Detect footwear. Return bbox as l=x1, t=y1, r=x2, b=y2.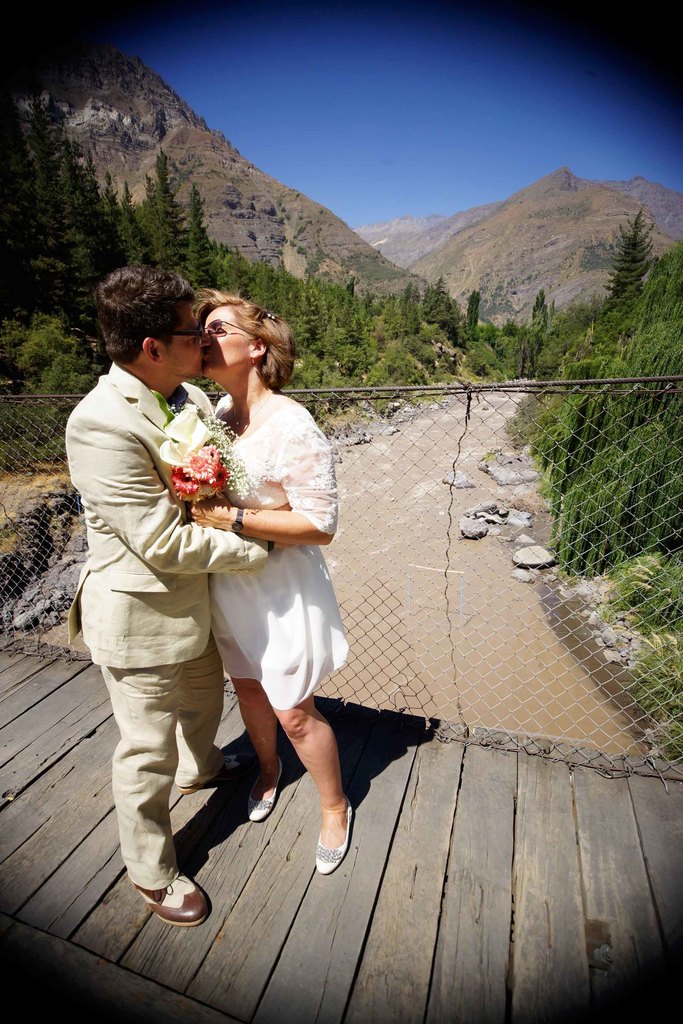
l=246, t=753, r=283, b=825.
